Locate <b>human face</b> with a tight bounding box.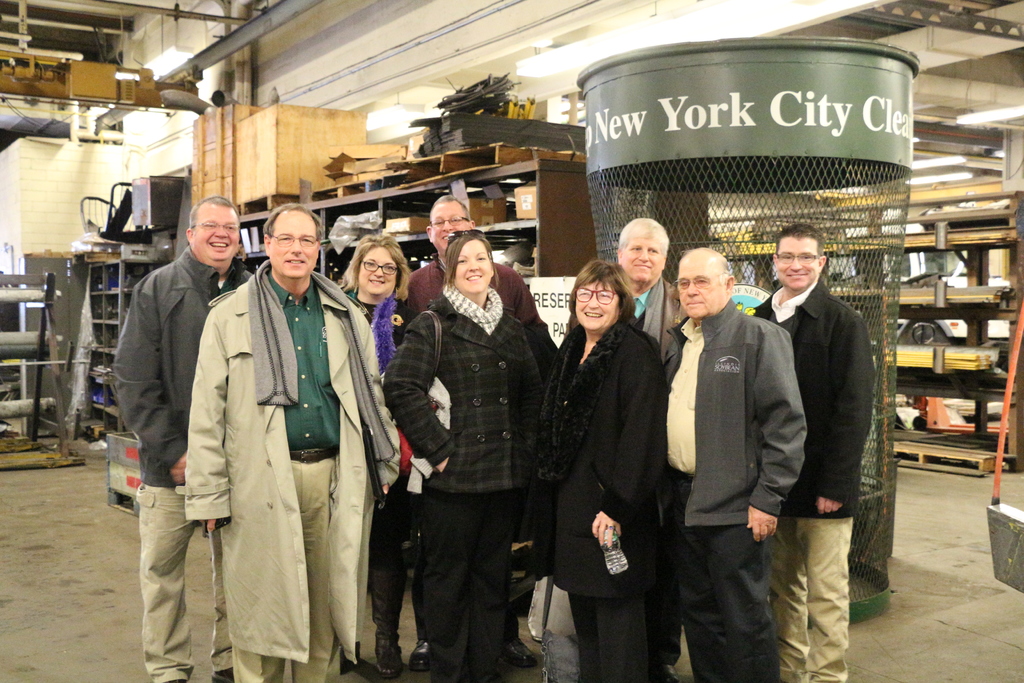
pyautogui.locateOnScreen(454, 238, 497, 293).
